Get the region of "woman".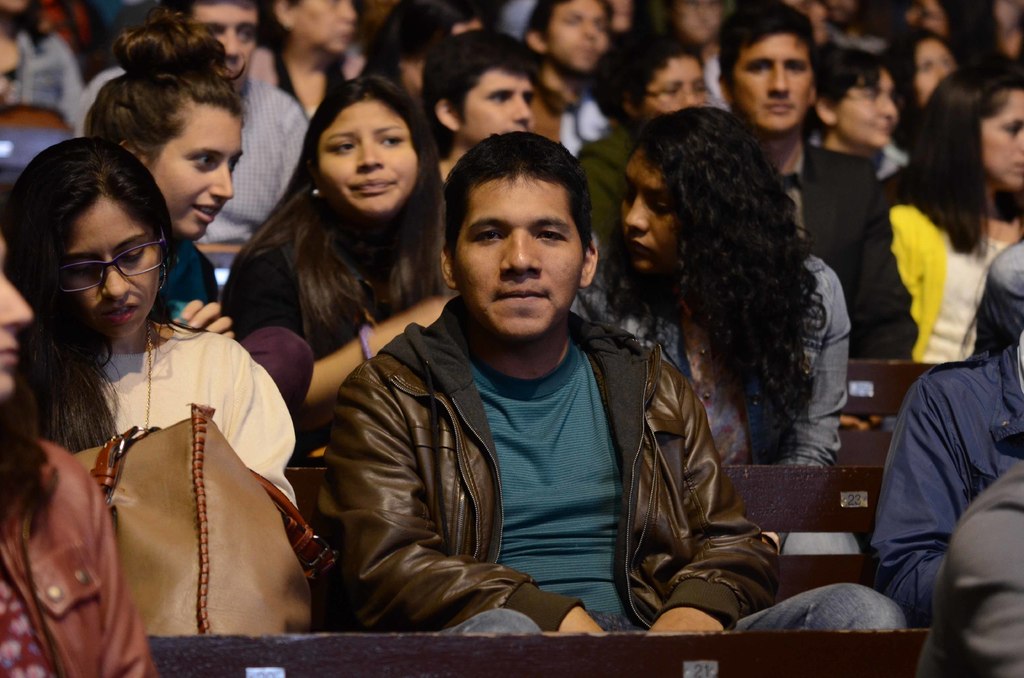
<box>799,38,906,182</box>.
